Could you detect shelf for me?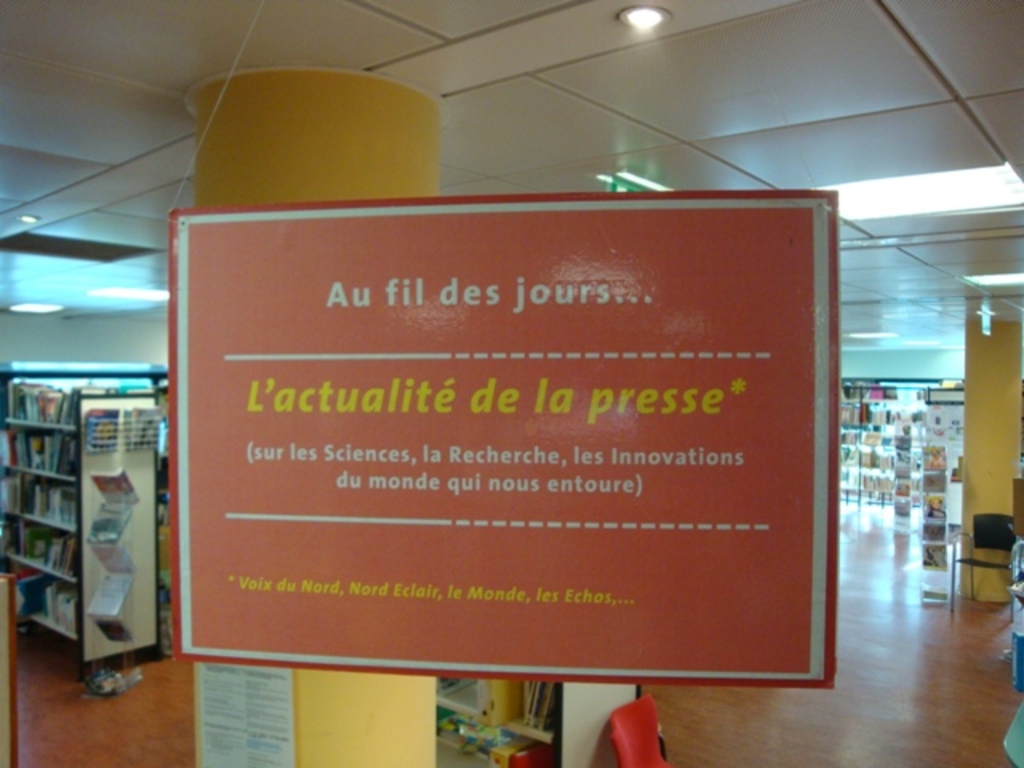
Detection result: [920,565,941,574].
